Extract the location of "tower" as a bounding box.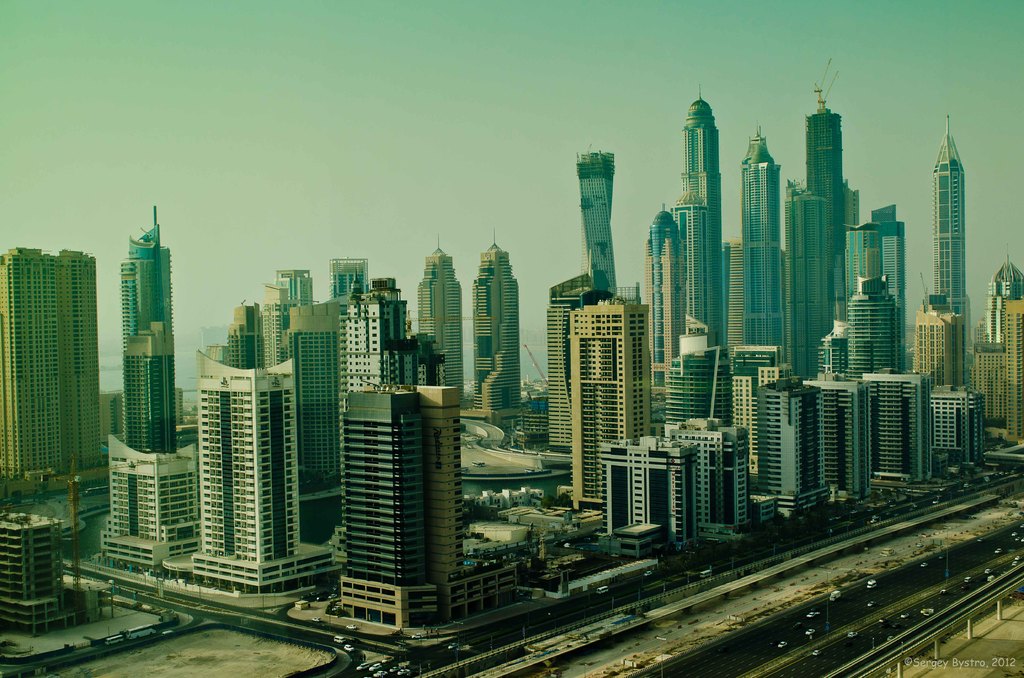
200, 359, 307, 569.
